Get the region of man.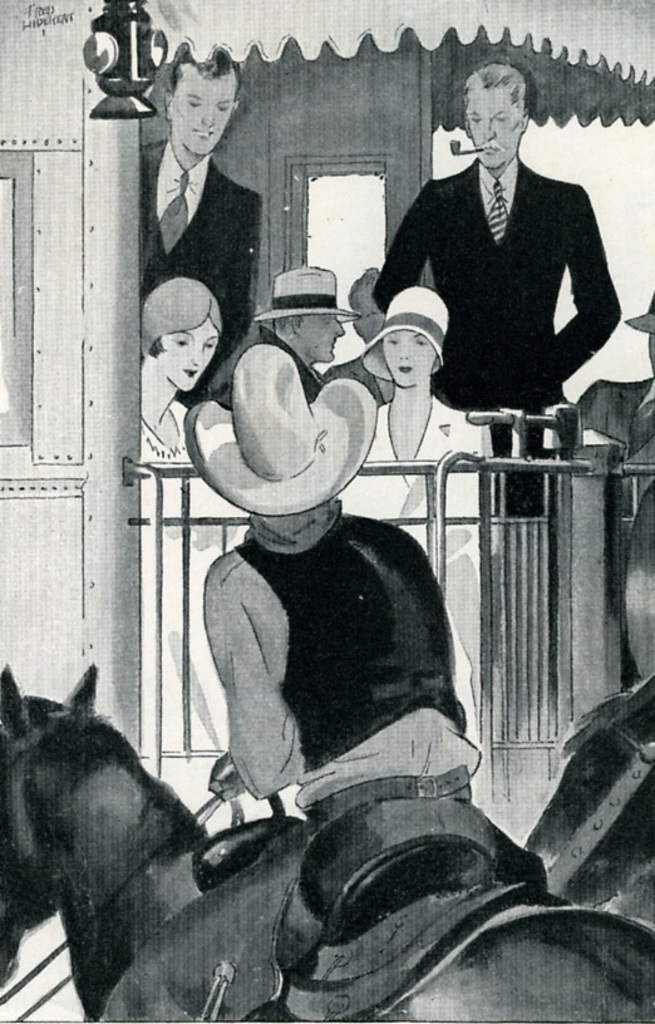
[366, 68, 627, 449].
